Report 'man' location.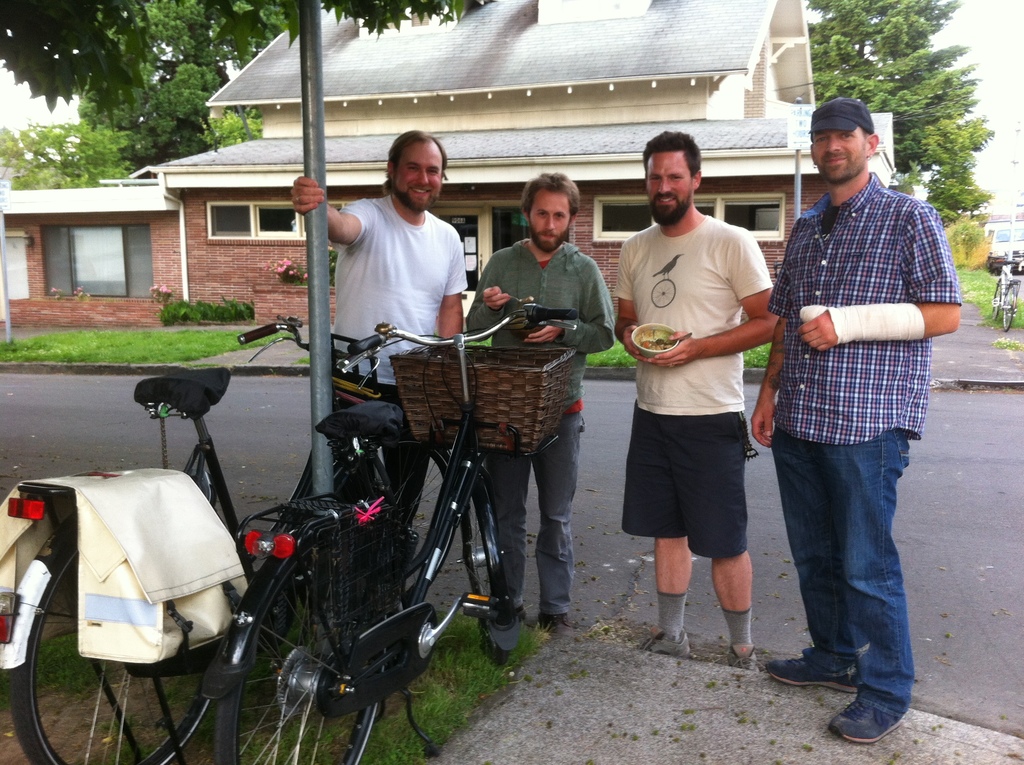
Report: bbox=(473, 179, 616, 636).
